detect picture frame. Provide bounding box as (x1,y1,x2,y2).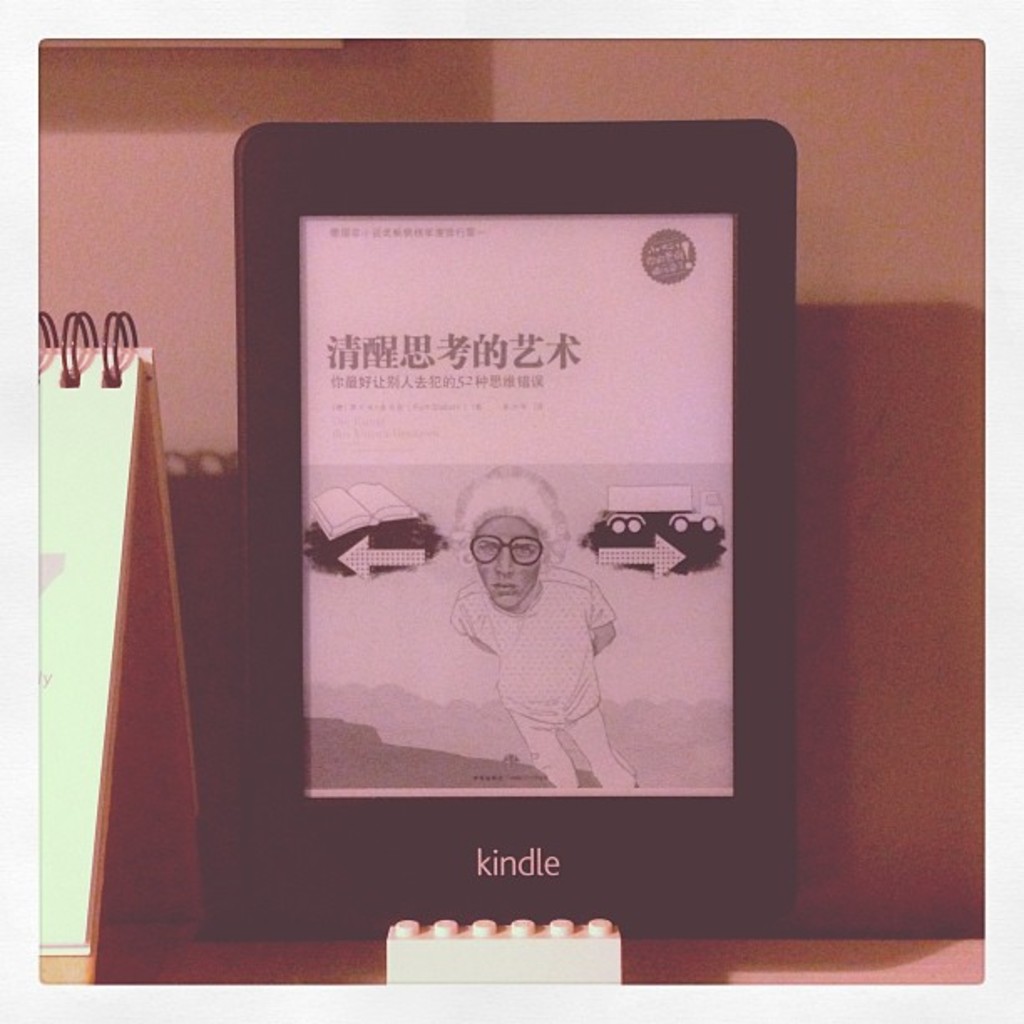
(239,117,820,934).
